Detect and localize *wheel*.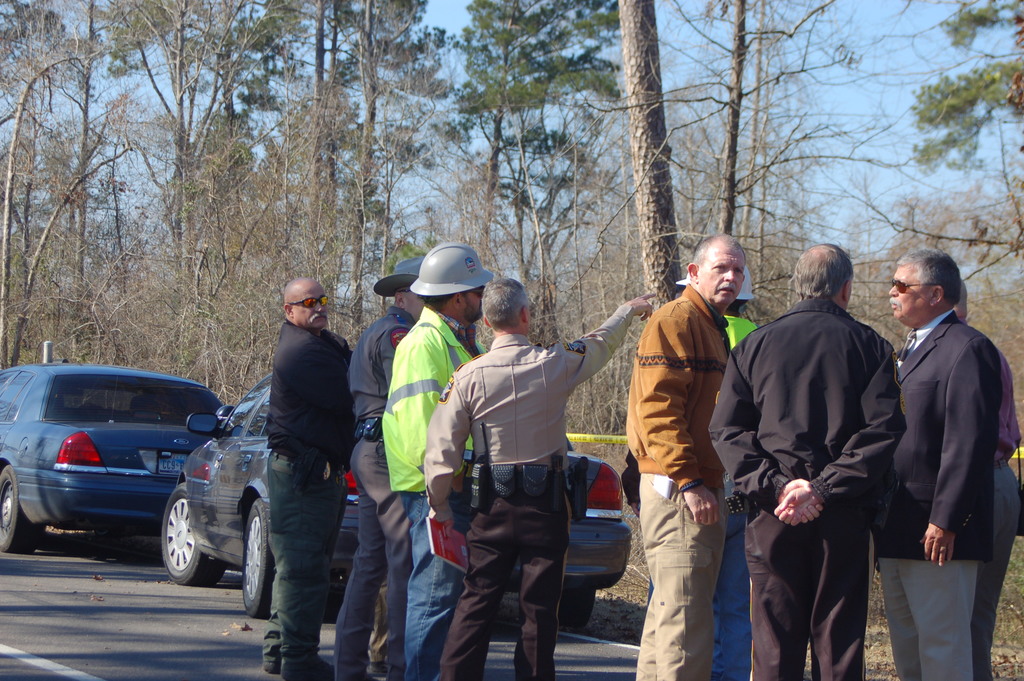
Localized at [0,464,37,551].
